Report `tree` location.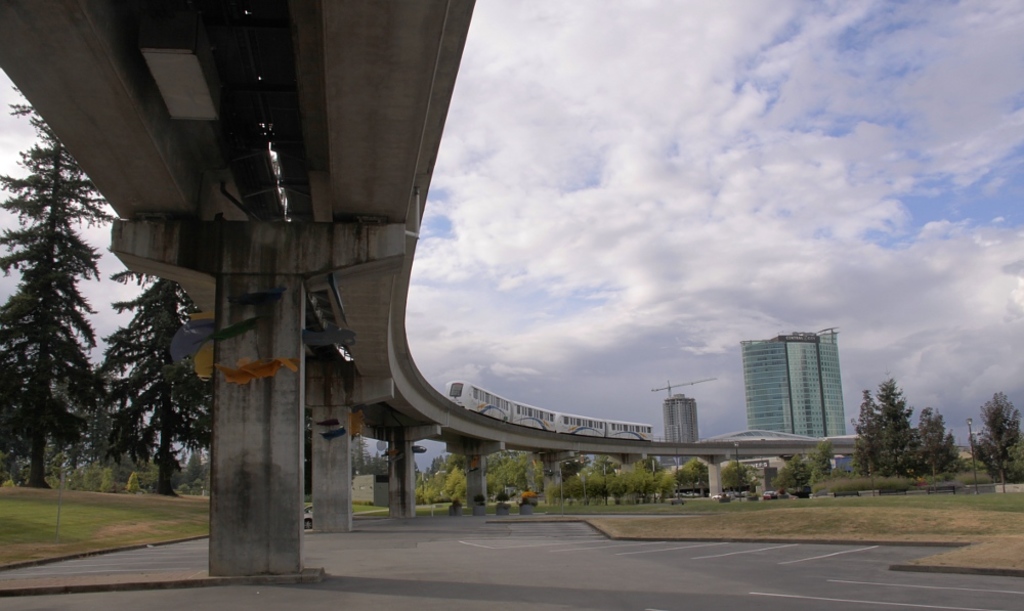
Report: BBox(851, 388, 888, 481).
